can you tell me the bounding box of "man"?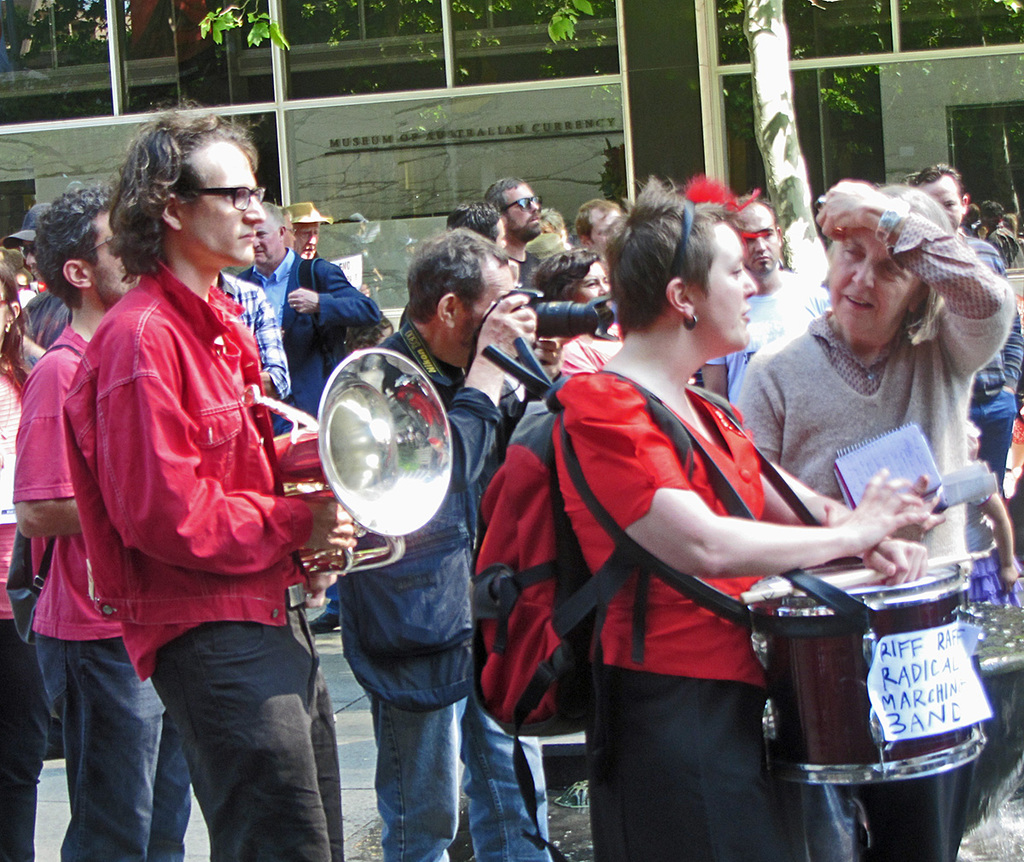
(x1=701, y1=191, x2=829, y2=405).
